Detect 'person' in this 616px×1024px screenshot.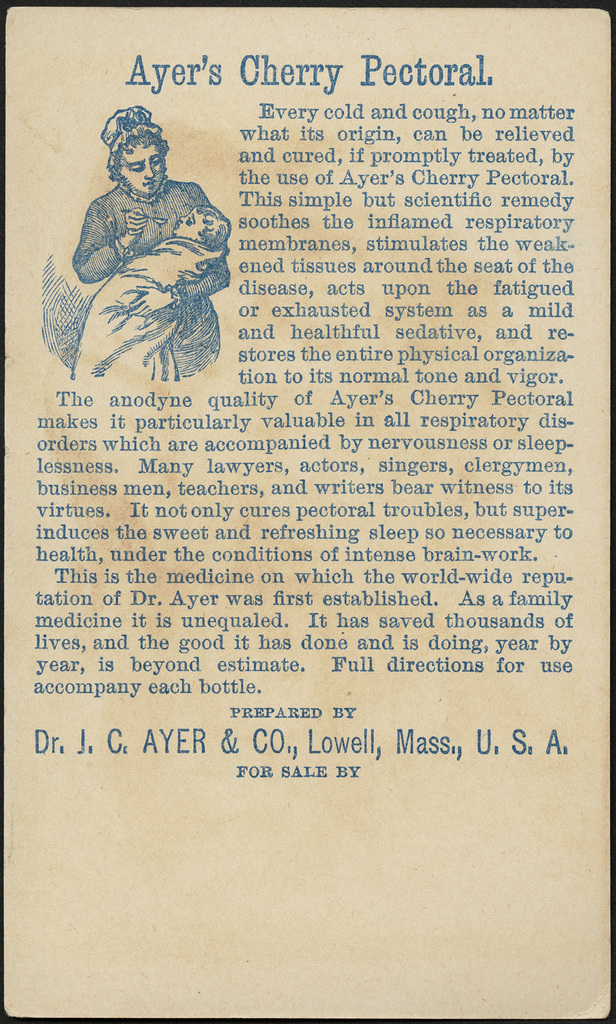
Detection: box(102, 202, 227, 305).
